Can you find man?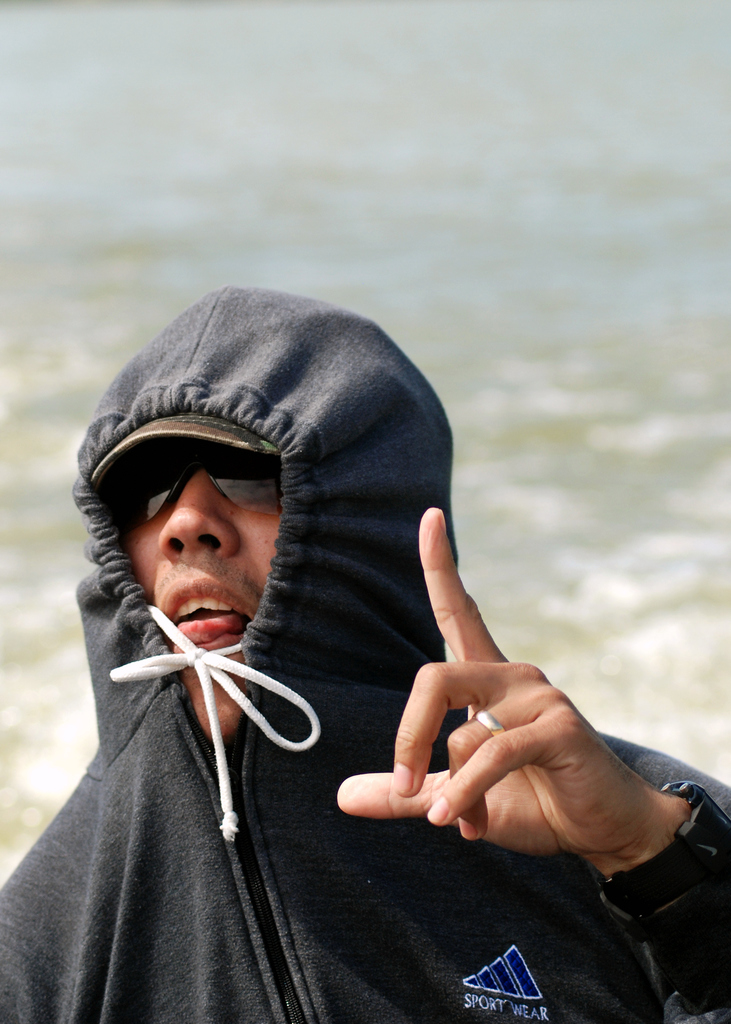
Yes, bounding box: {"left": 38, "top": 244, "right": 653, "bottom": 1004}.
